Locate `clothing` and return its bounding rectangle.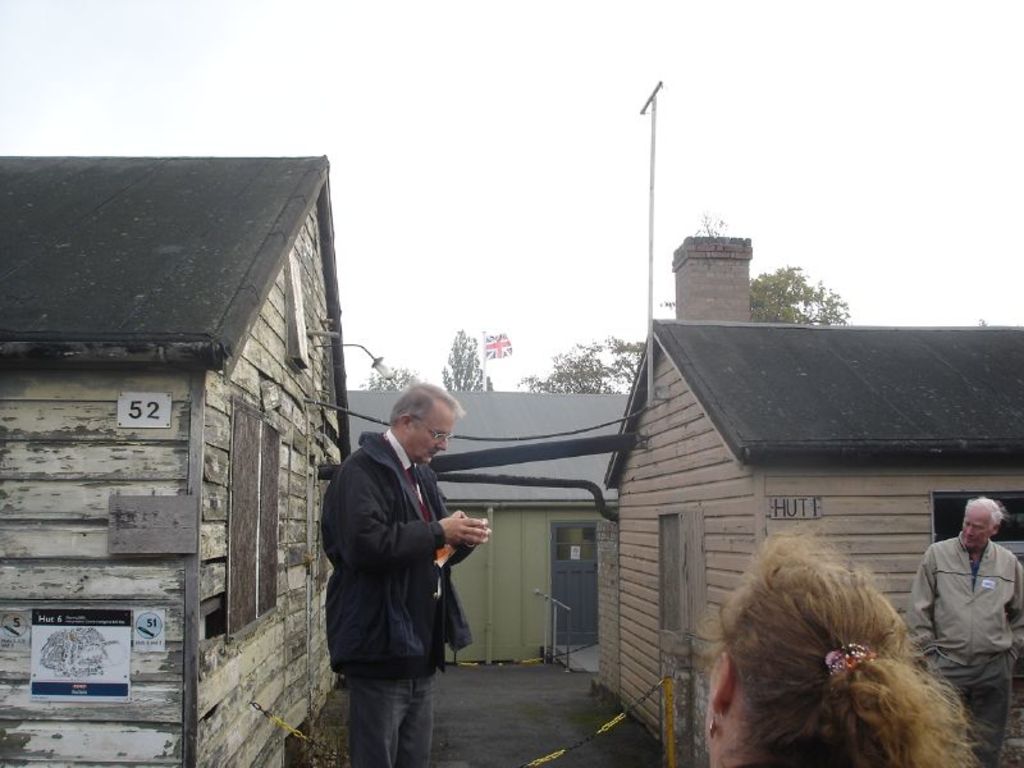
detection(356, 407, 508, 716).
